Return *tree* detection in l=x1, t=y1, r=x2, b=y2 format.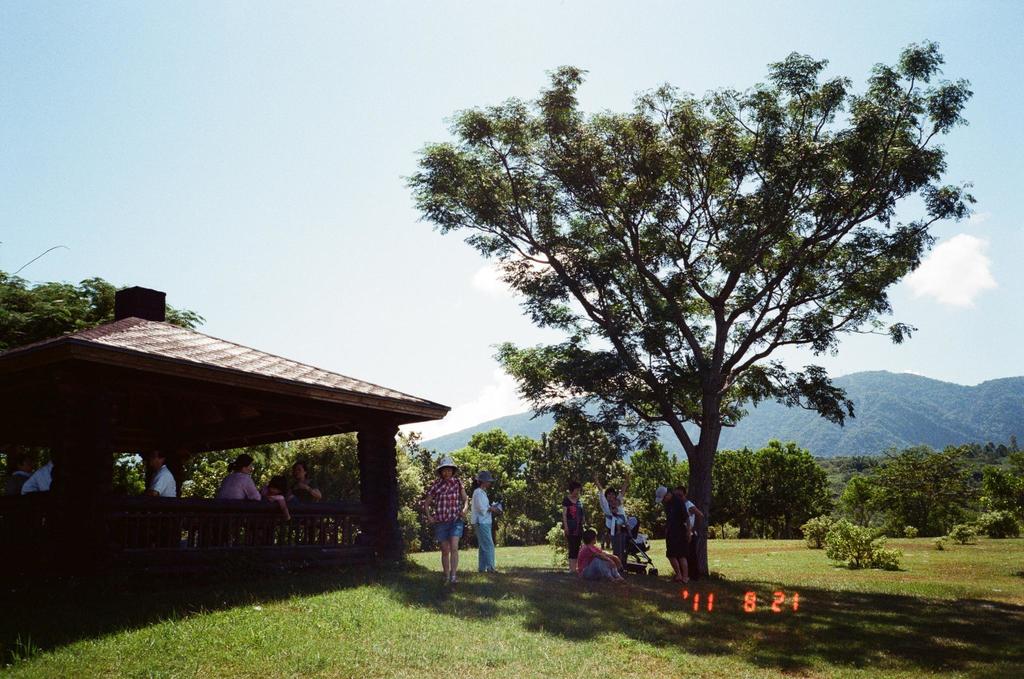
l=952, t=437, r=1023, b=553.
